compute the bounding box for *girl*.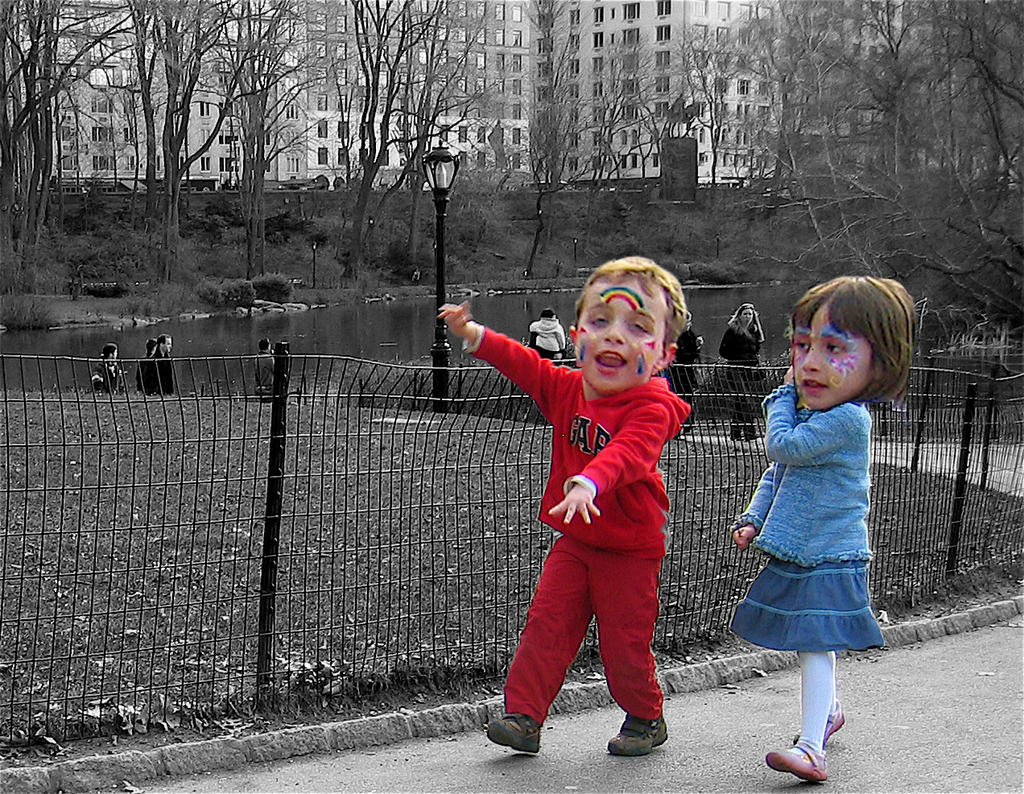
<region>733, 263, 914, 785</region>.
